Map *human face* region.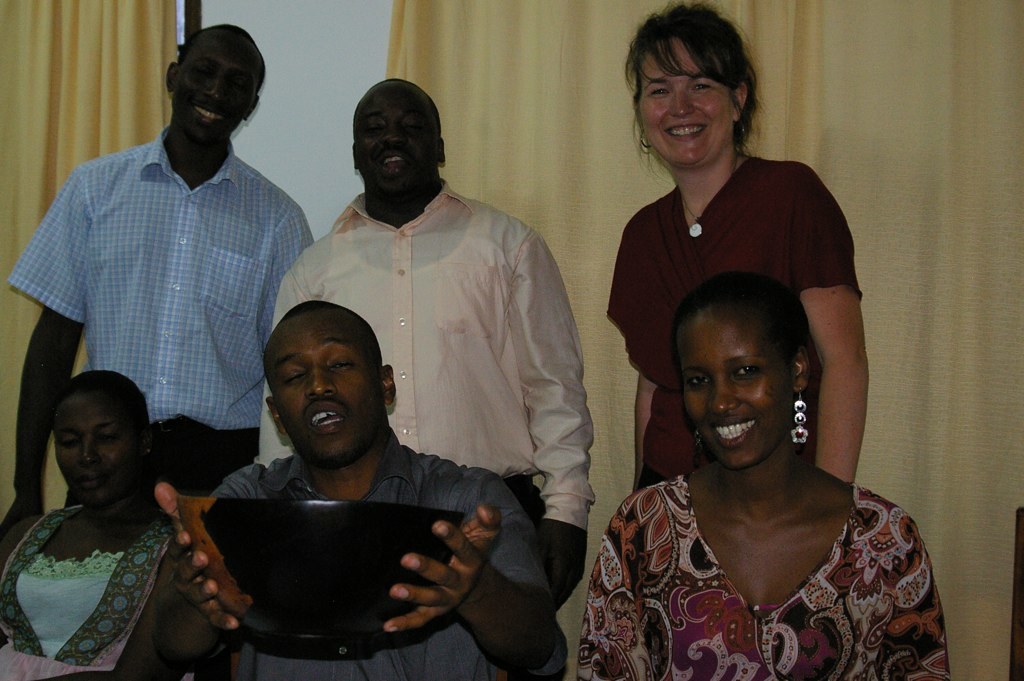
Mapped to 353/87/431/179.
